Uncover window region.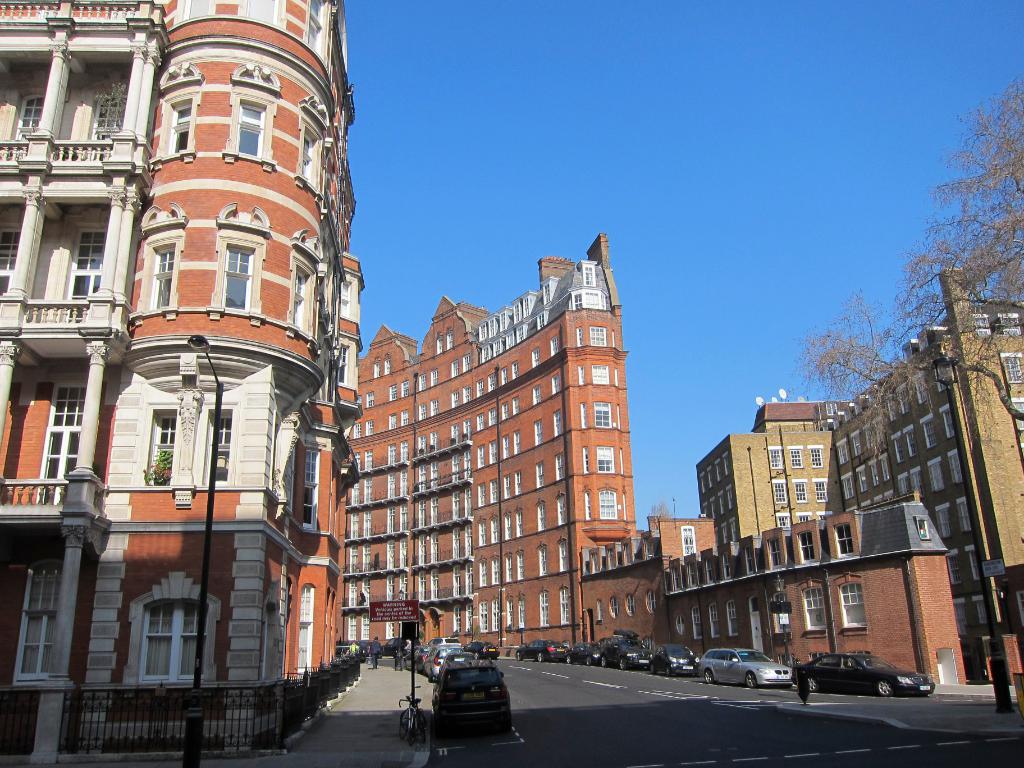
Uncovered: bbox=[500, 367, 509, 385].
